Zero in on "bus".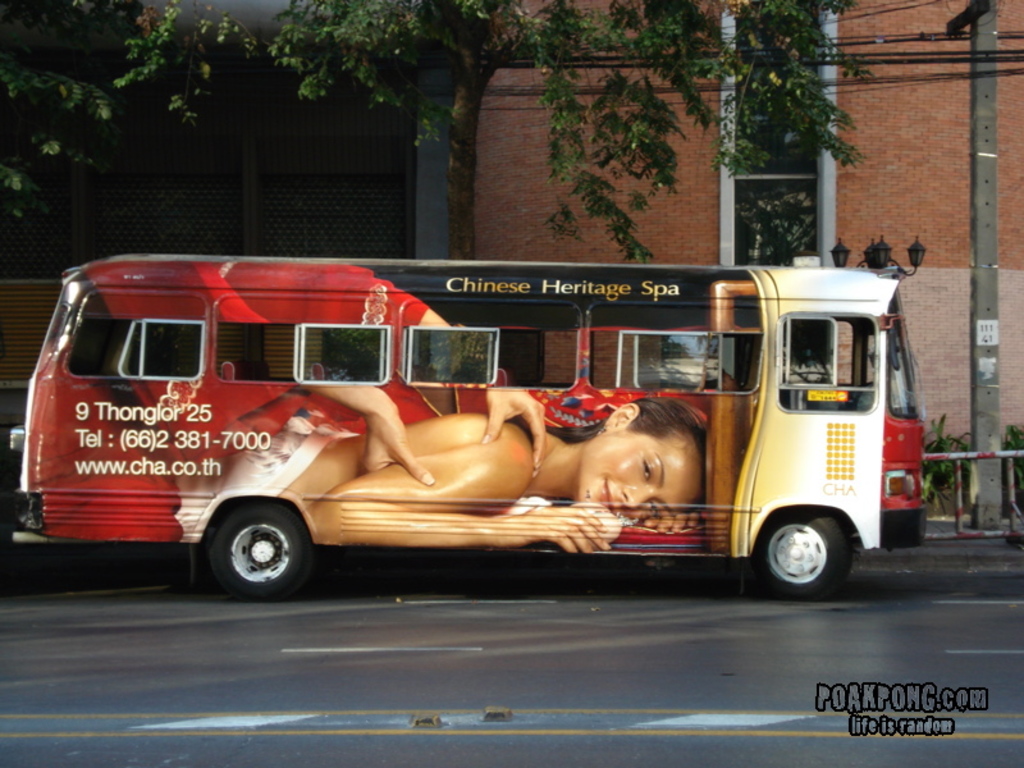
Zeroed in: [x1=13, y1=261, x2=924, y2=602].
